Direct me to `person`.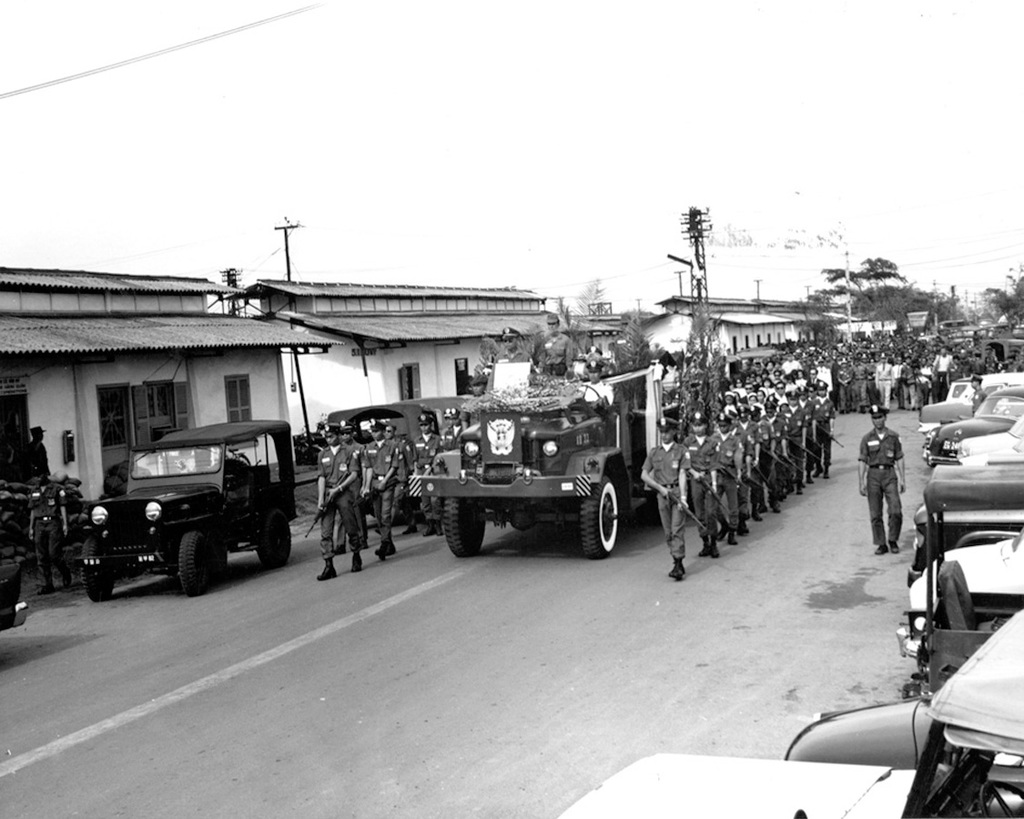
Direction: x1=857, y1=407, x2=905, y2=556.
